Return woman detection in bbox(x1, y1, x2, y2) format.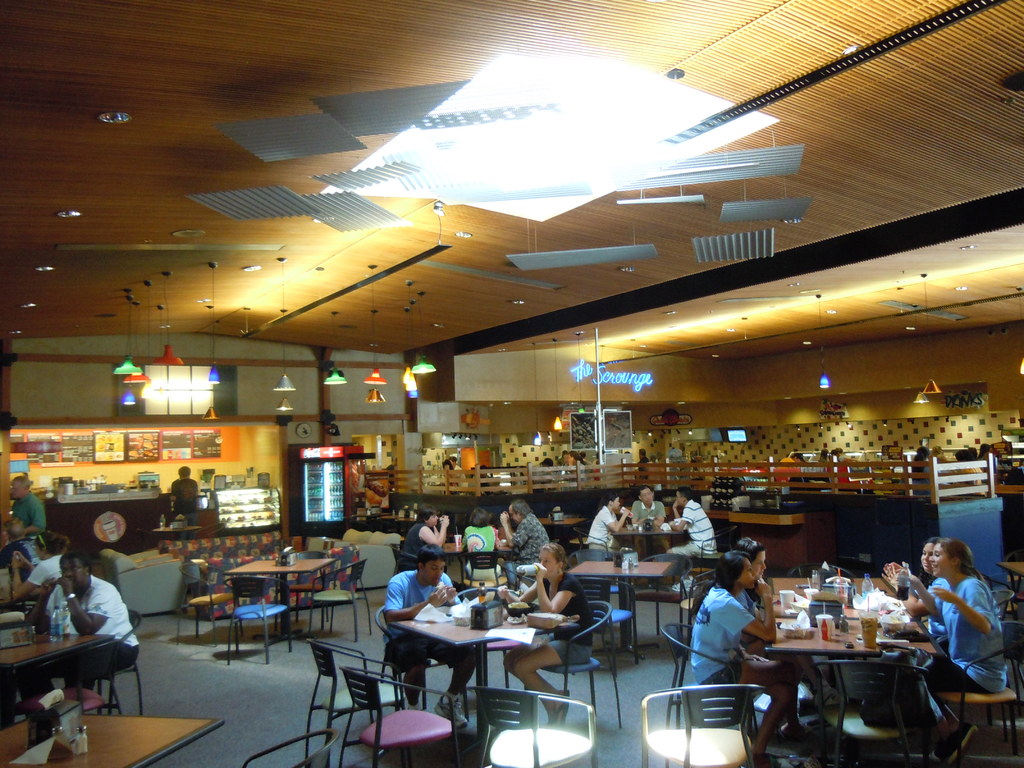
bbox(456, 507, 510, 556).
